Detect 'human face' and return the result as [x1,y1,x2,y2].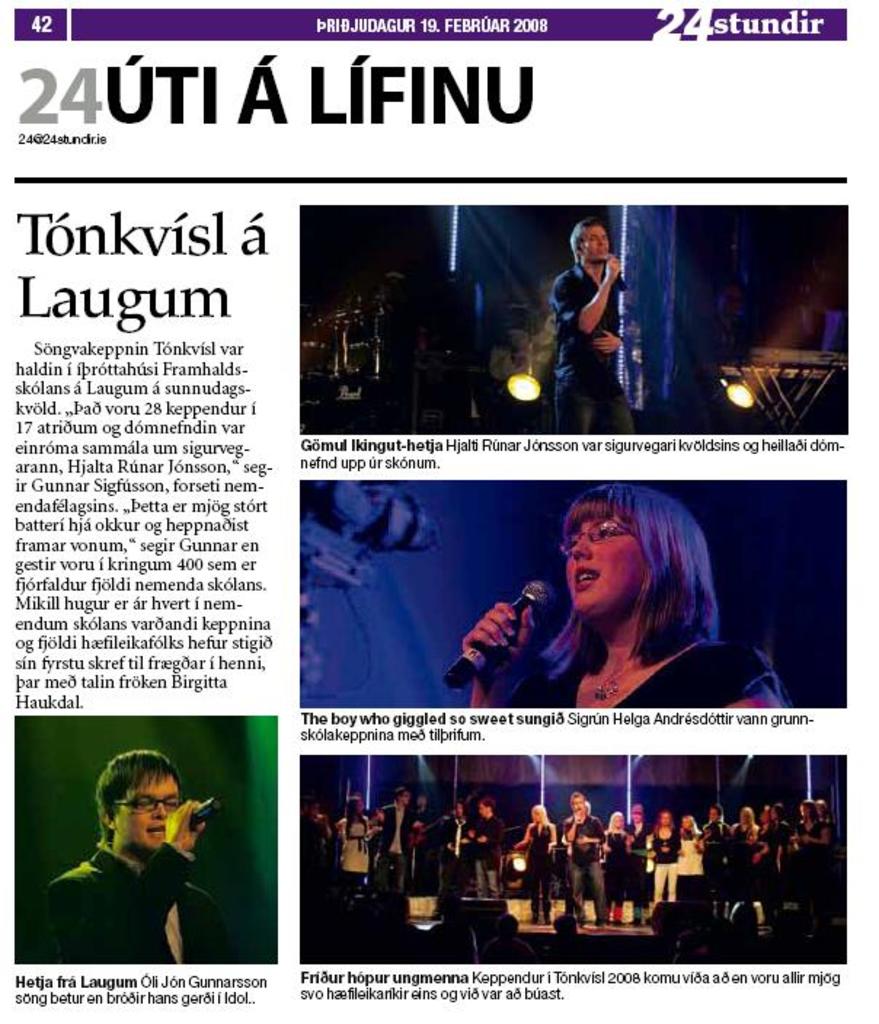
[115,775,178,849].
